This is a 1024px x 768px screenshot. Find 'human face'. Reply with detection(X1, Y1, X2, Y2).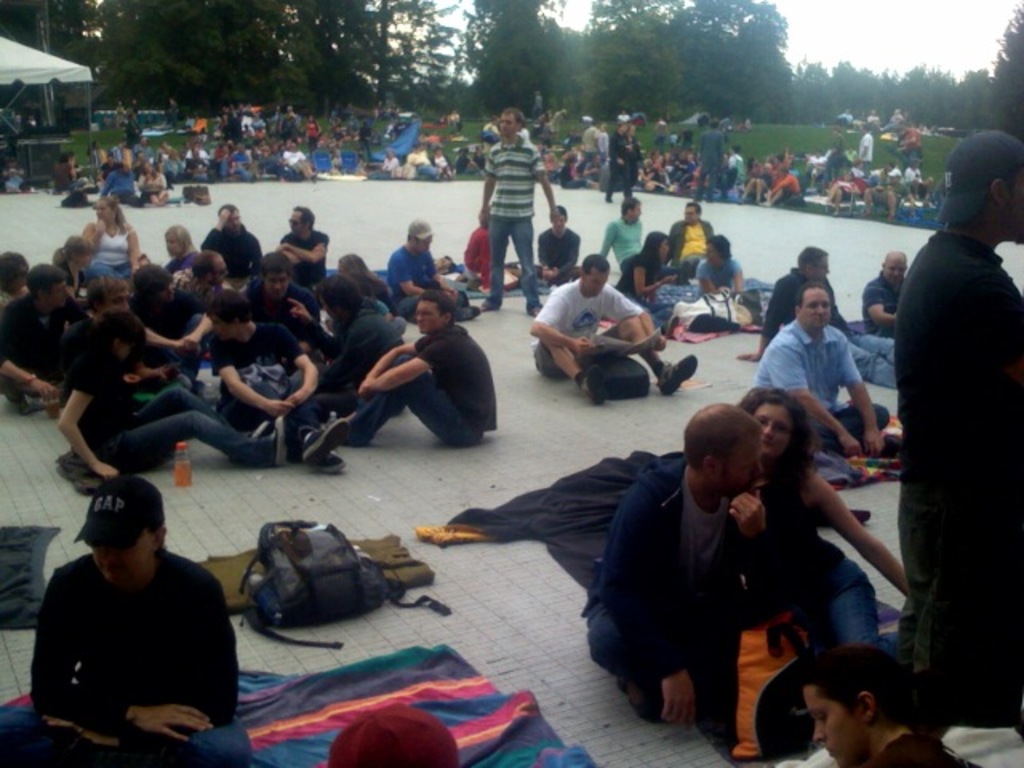
detection(811, 251, 830, 274).
